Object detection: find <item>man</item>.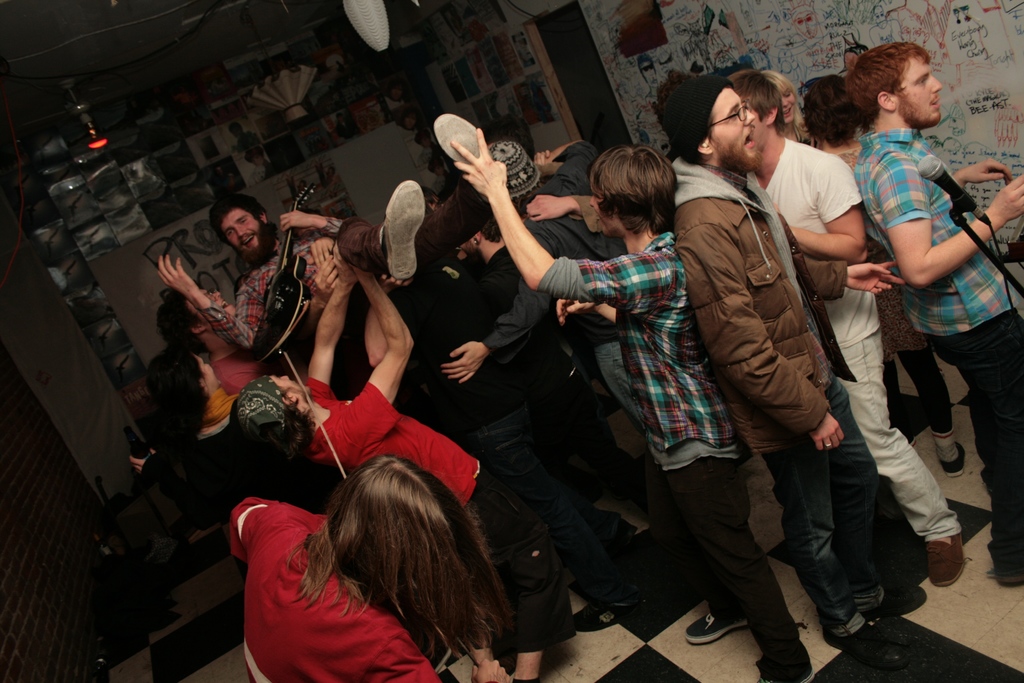
234, 257, 582, 682.
